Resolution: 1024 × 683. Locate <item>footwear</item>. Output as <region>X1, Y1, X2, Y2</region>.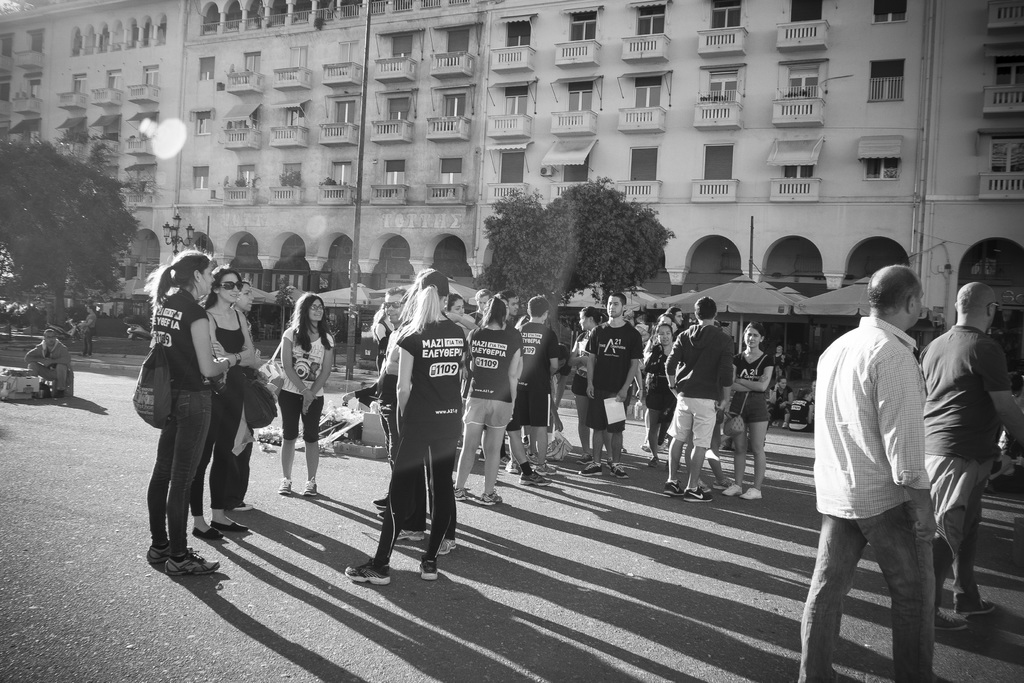
<region>930, 607, 968, 633</region>.
